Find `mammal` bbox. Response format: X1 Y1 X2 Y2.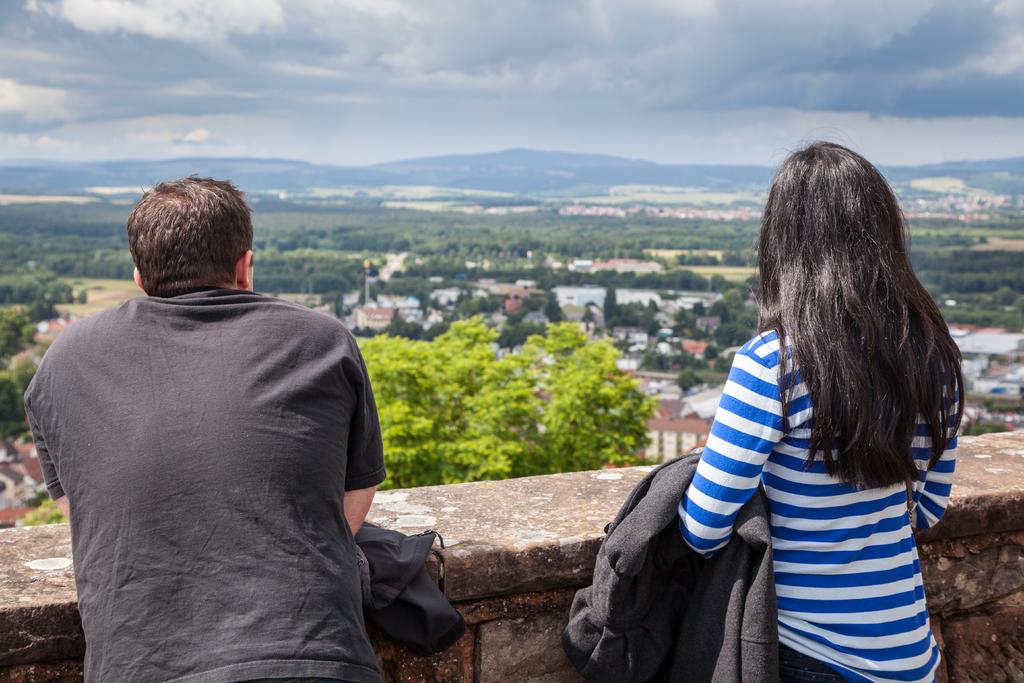
588 179 975 682.
